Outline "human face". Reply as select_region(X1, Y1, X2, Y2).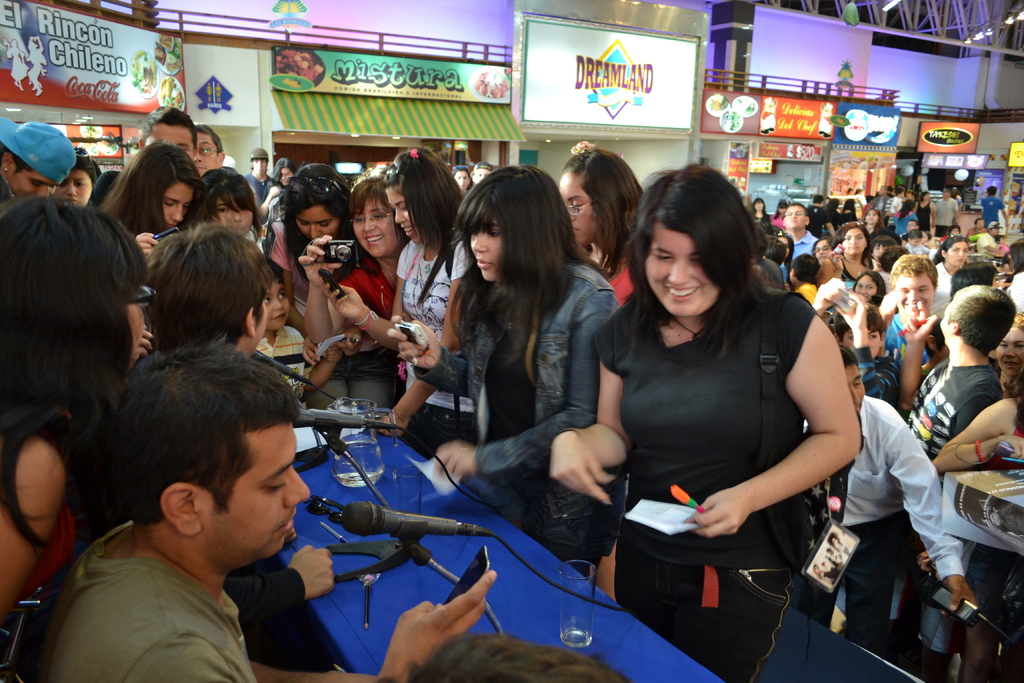
select_region(194, 131, 220, 174).
